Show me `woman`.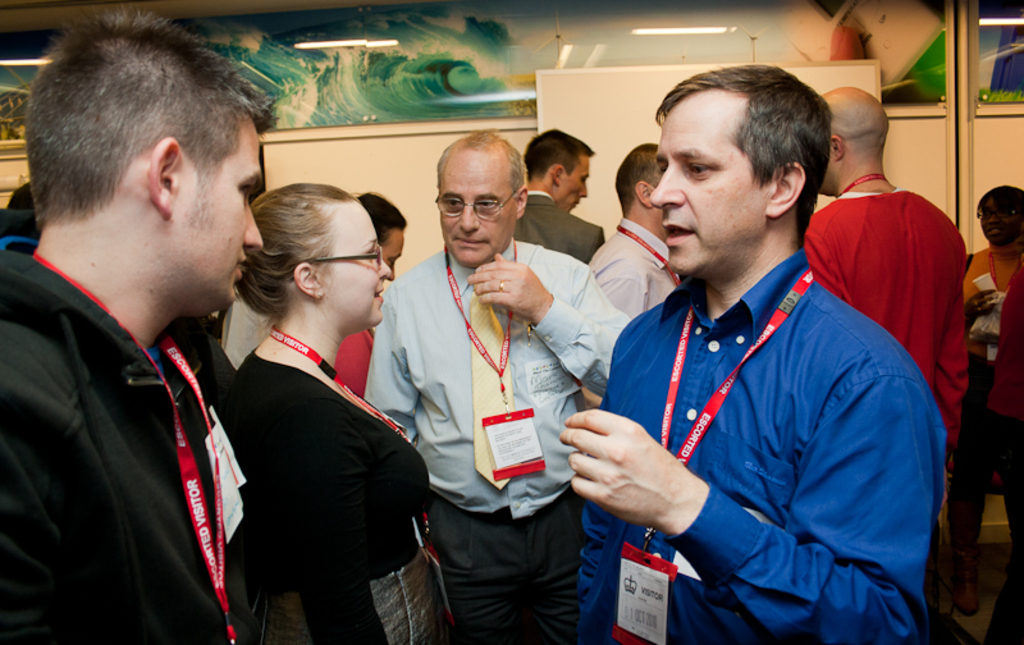
`woman` is here: rect(202, 169, 417, 644).
